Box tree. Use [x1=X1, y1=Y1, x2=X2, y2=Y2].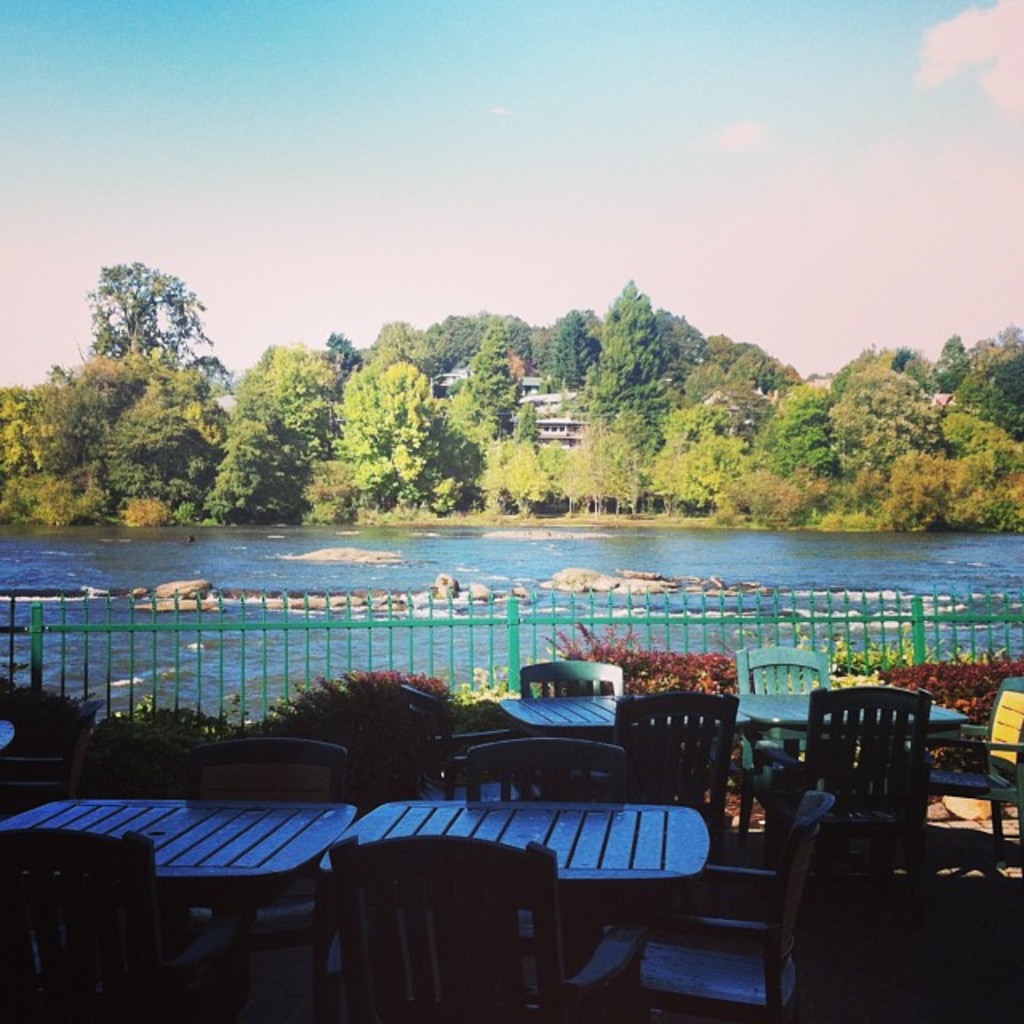
[x1=190, y1=422, x2=306, y2=541].
